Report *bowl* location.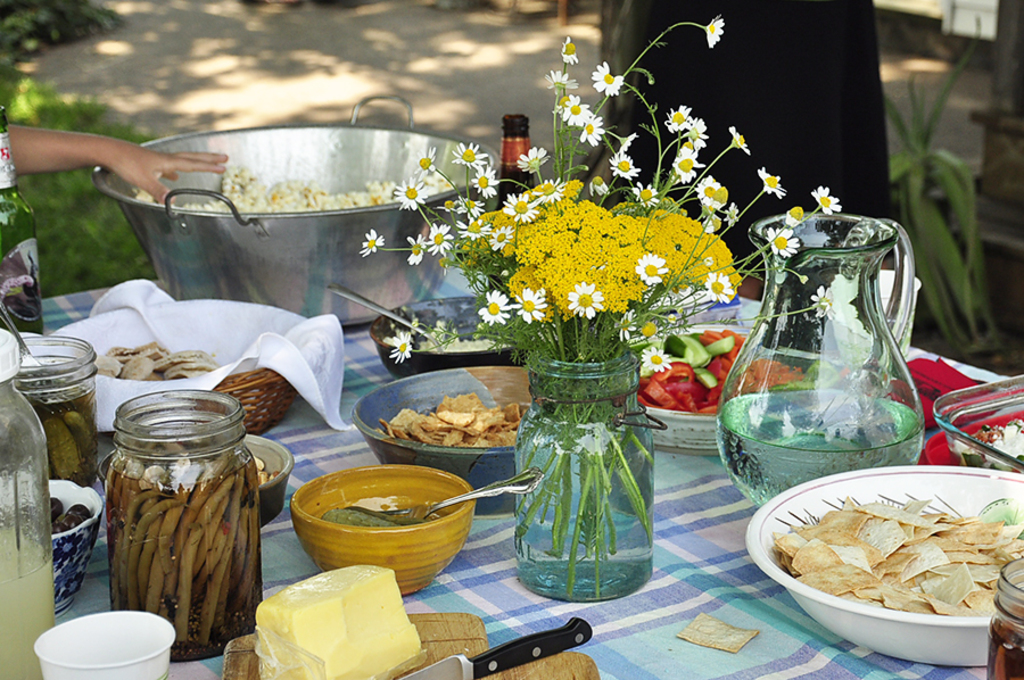
Report: [x1=742, y1=471, x2=1023, y2=666].
